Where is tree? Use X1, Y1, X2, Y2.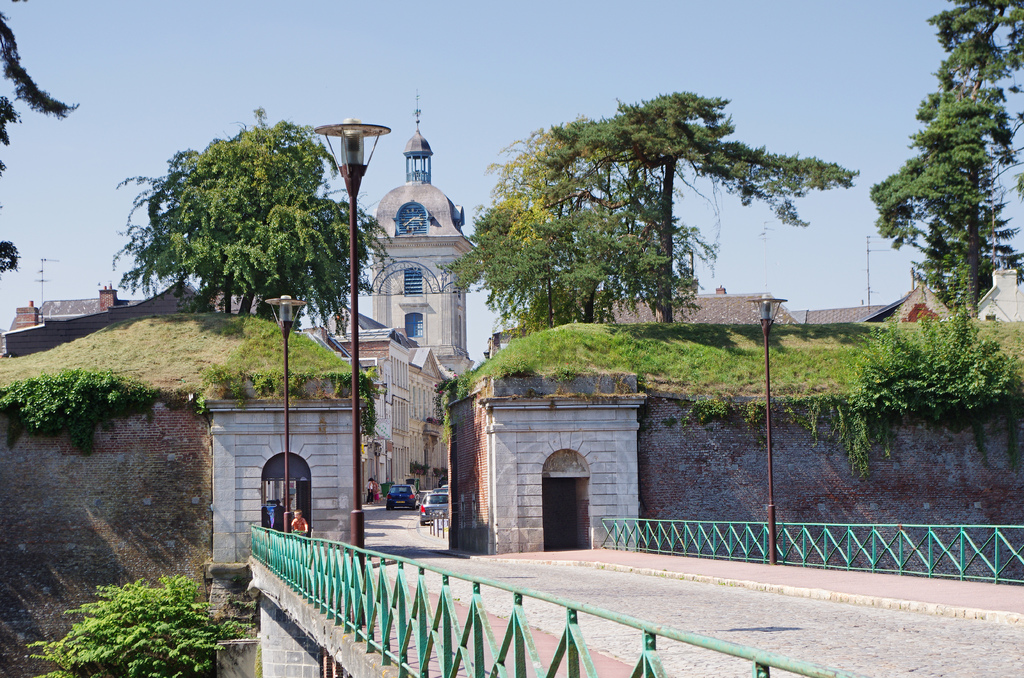
435, 115, 710, 339.
